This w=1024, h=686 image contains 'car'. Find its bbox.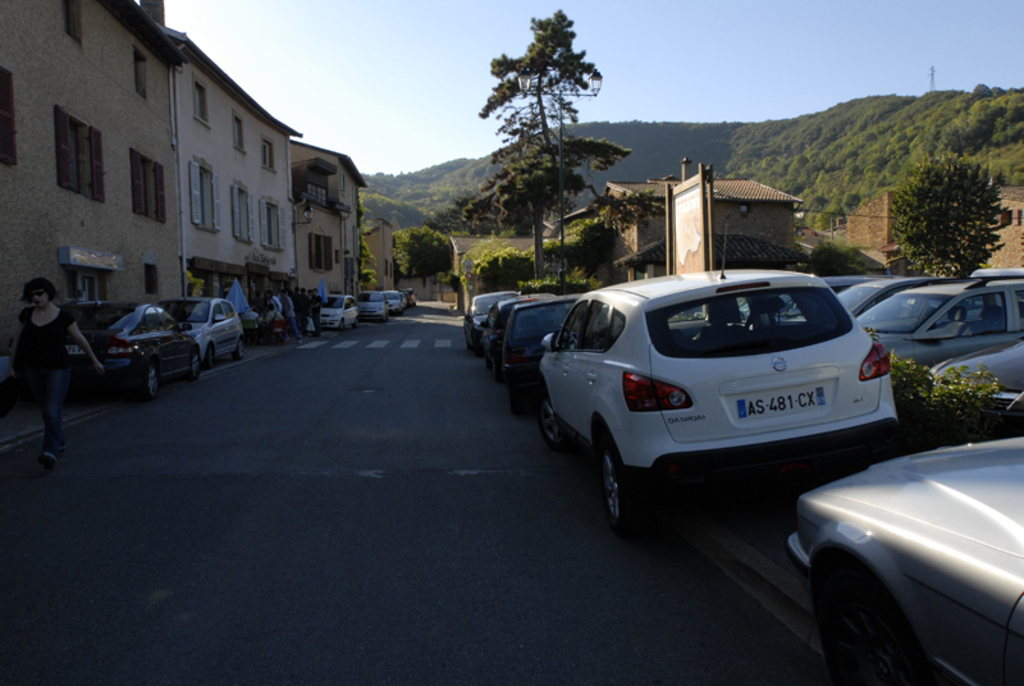
BBox(497, 297, 586, 416).
